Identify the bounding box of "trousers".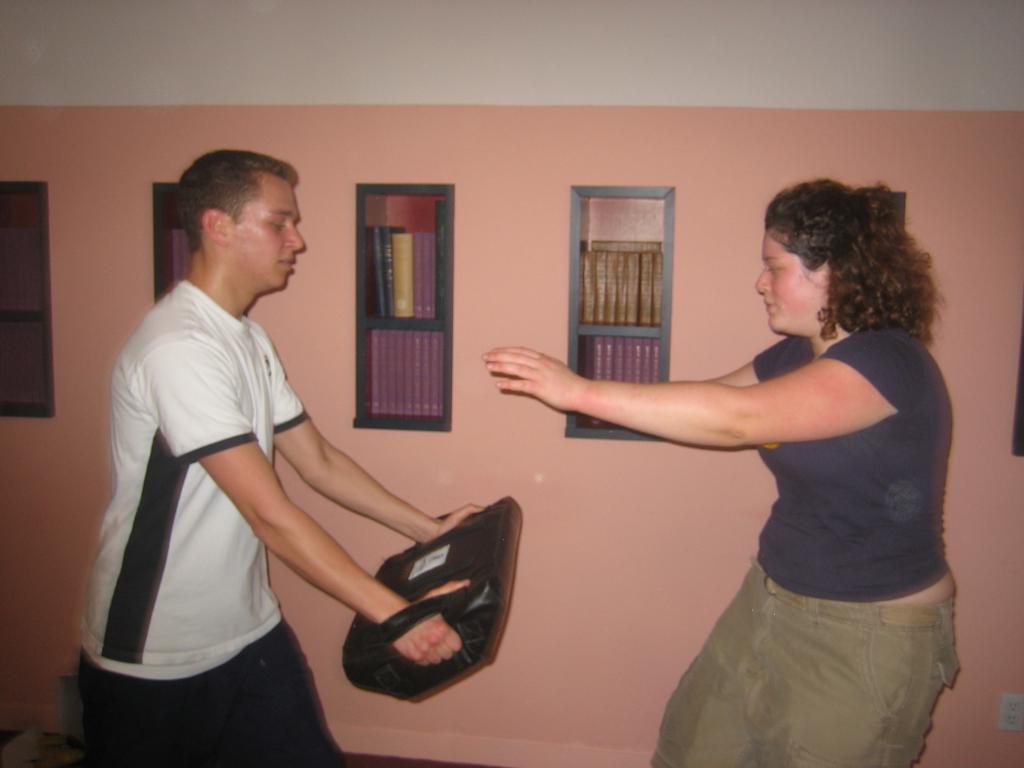
box(70, 614, 344, 767).
